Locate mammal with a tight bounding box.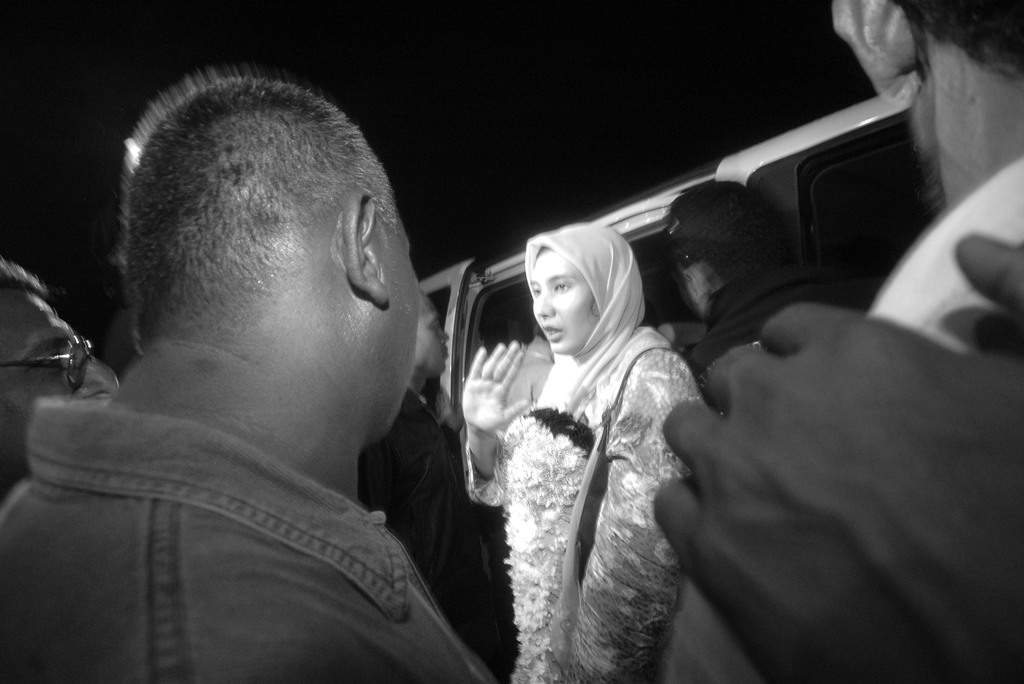
658, 0, 1023, 683.
